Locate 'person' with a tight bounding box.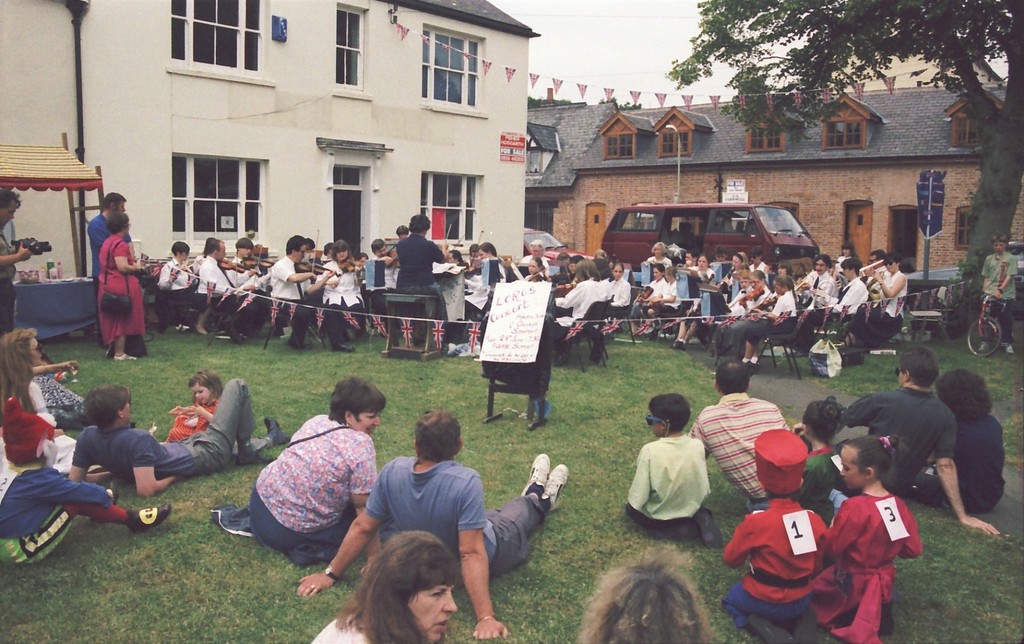
BBox(790, 391, 857, 510).
